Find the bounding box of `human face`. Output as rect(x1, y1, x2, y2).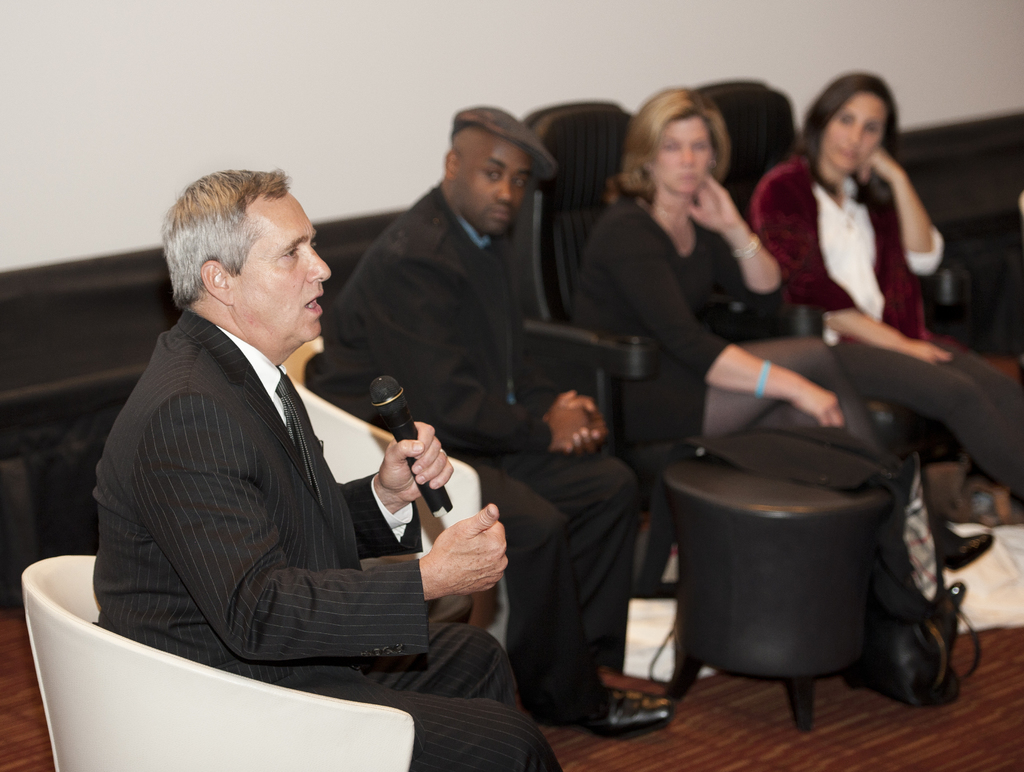
rect(458, 139, 529, 236).
